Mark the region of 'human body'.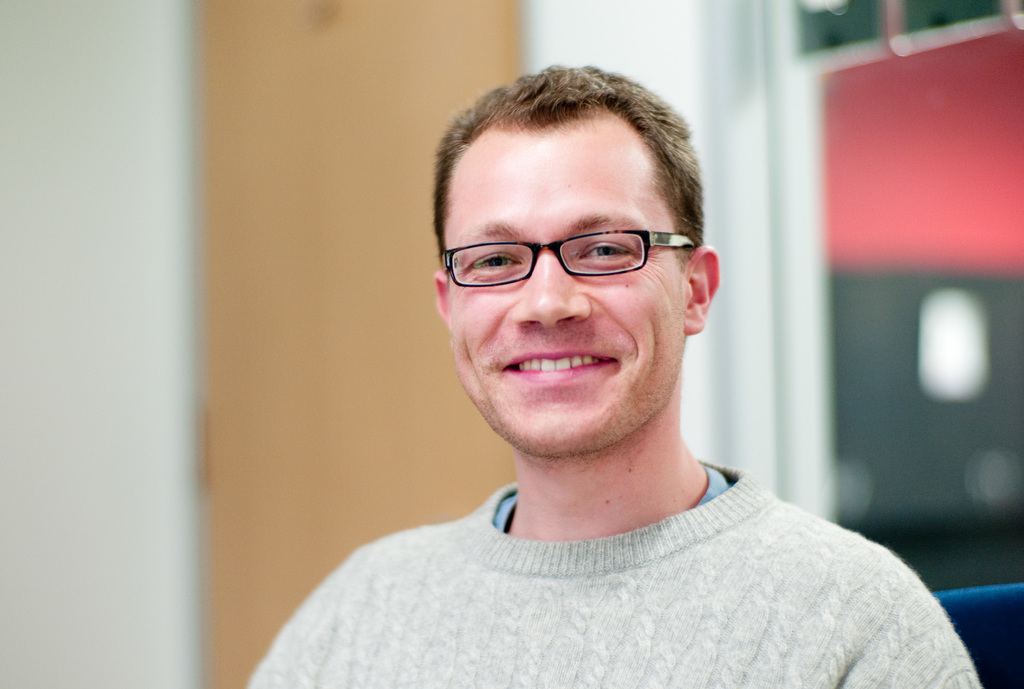
Region: {"x1": 262, "y1": 165, "x2": 955, "y2": 683}.
